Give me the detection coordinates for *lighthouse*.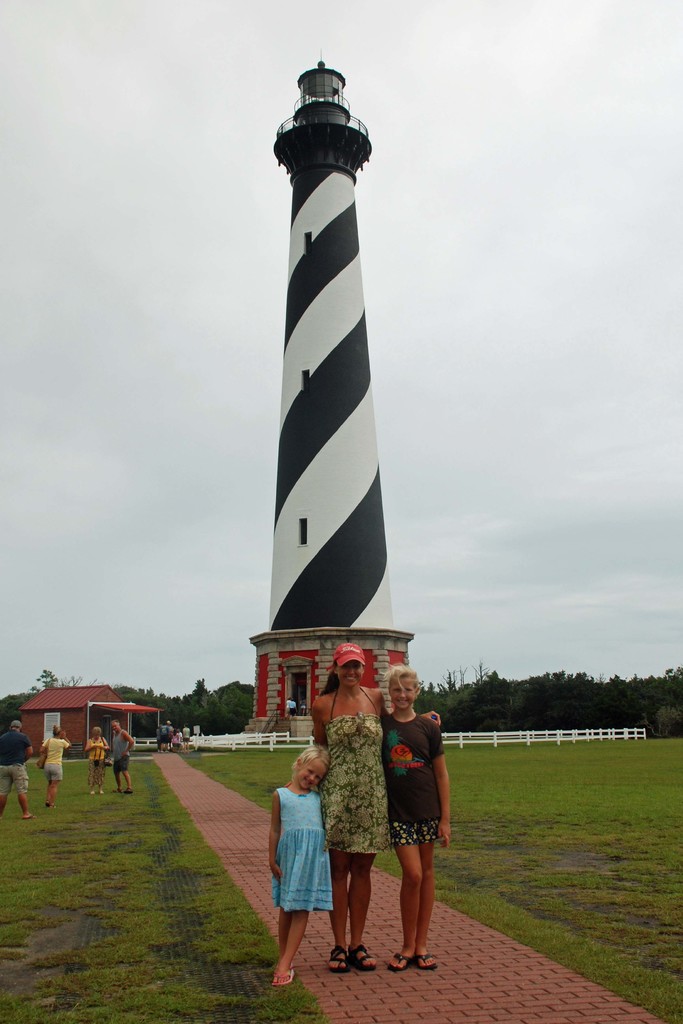
pyautogui.locateOnScreen(242, 46, 415, 739).
